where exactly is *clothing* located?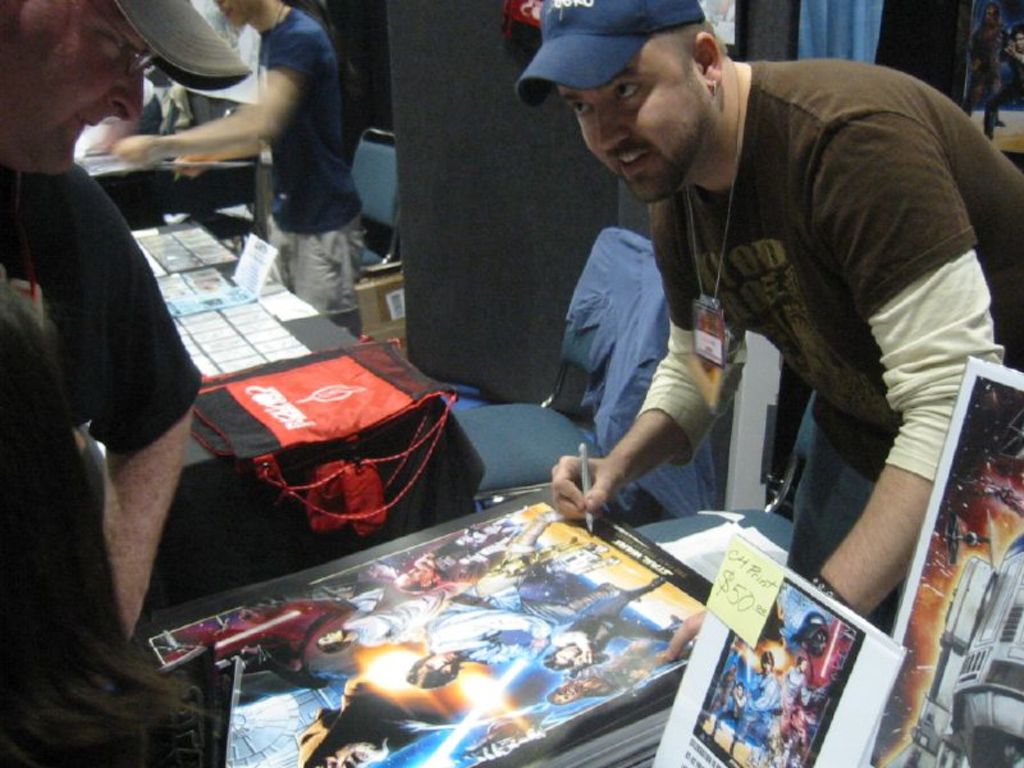
Its bounding box is <region>250, 12, 353, 337</region>.
